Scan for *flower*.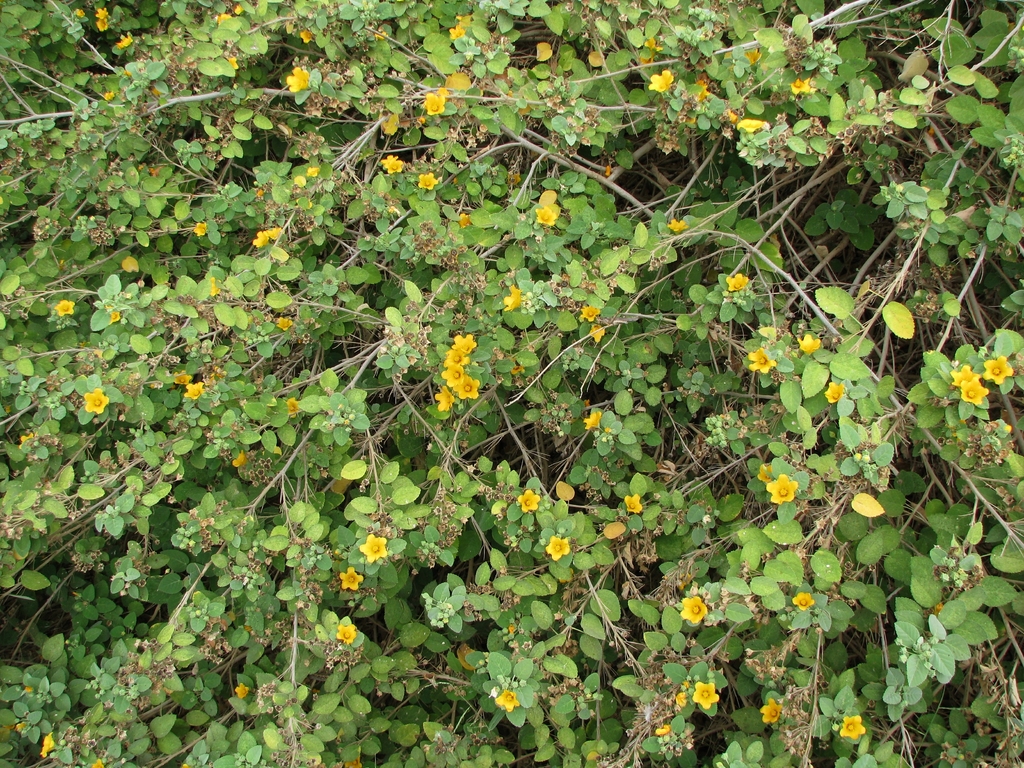
Scan result: [x1=266, y1=225, x2=282, y2=241].
